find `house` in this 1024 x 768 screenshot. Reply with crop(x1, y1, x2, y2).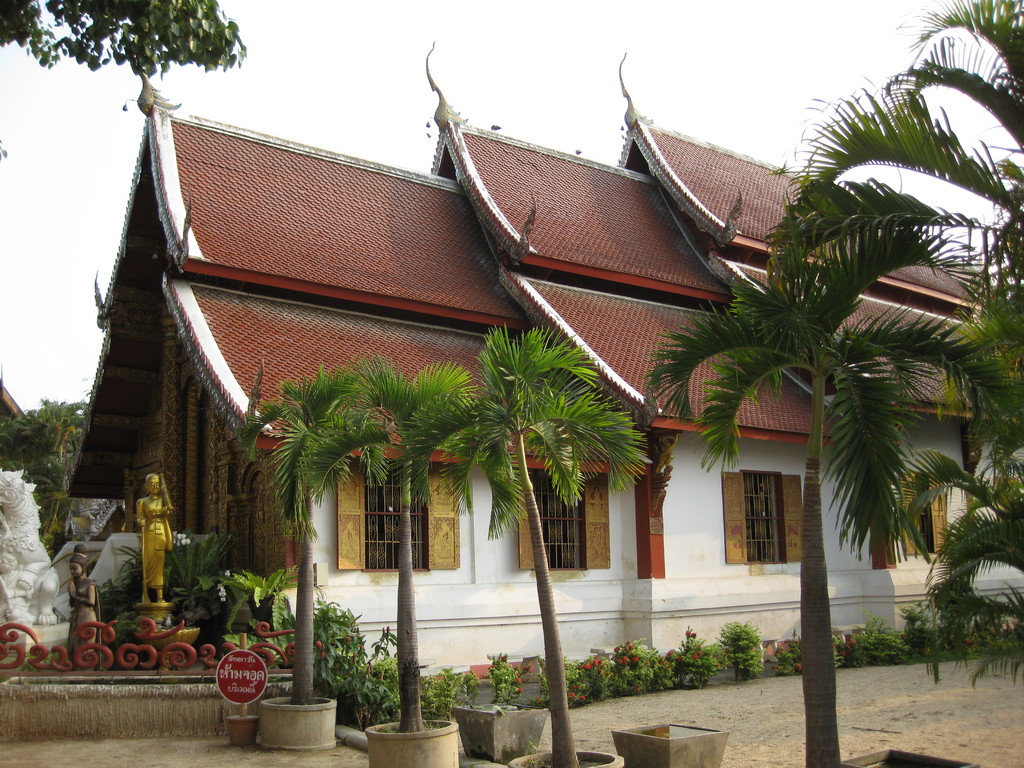
crop(69, 52, 1023, 684).
